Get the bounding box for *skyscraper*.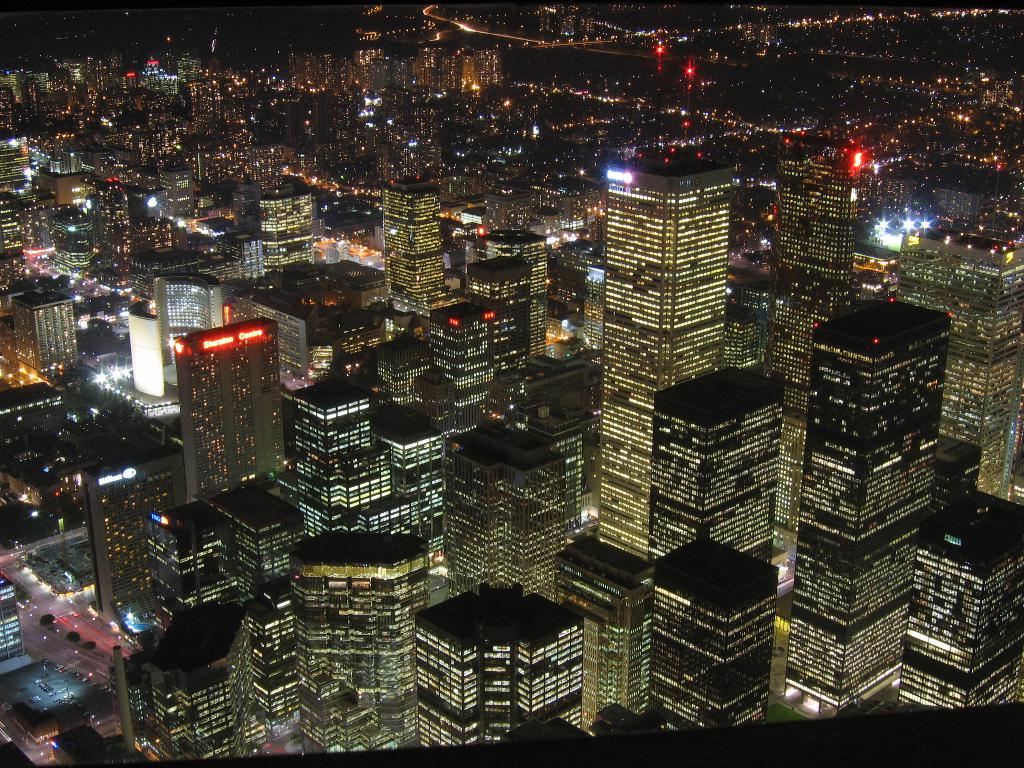
259, 184, 312, 258.
